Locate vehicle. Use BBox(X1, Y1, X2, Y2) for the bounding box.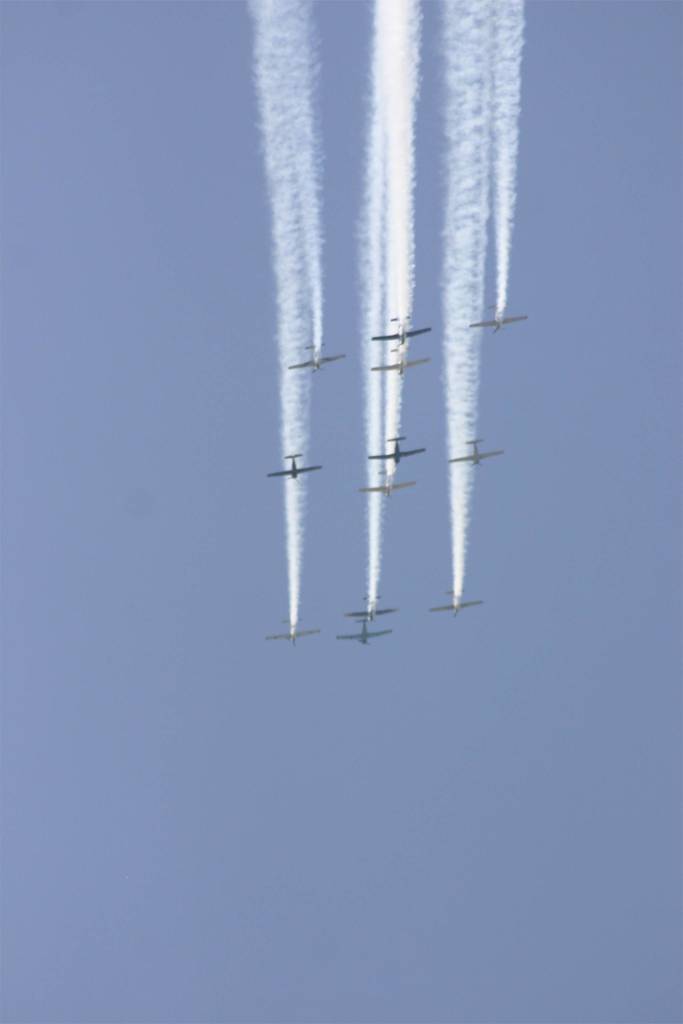
BBox(371, 309, 427, 344).
